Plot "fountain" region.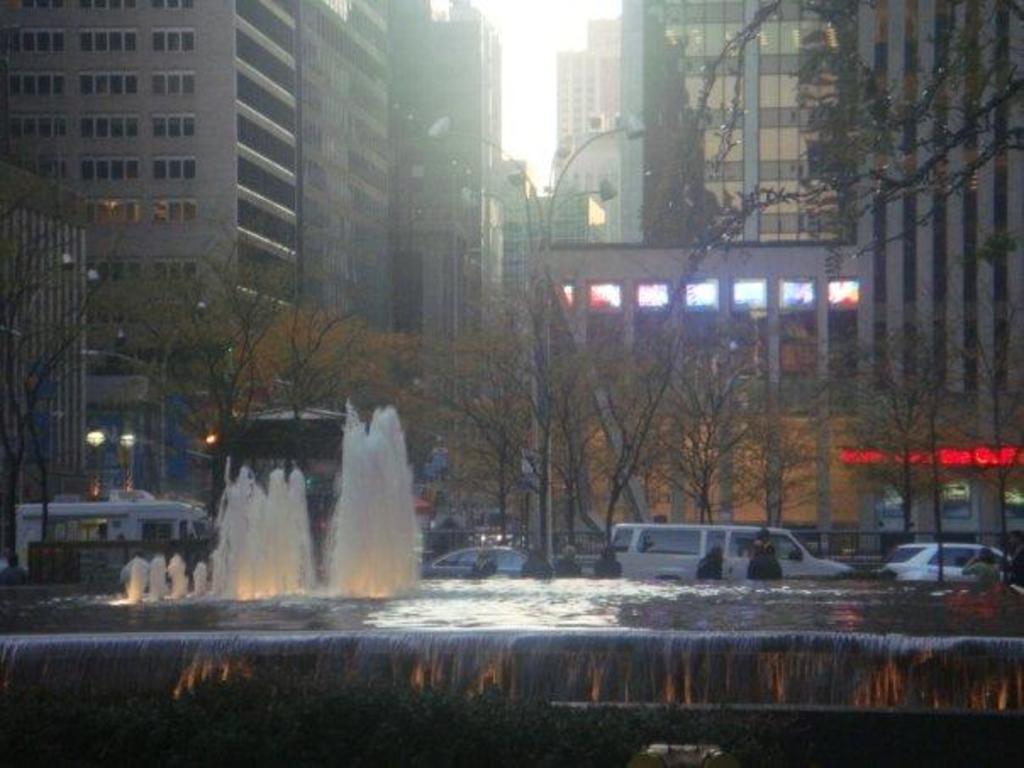
Plotted at Rect(453, 556, 1022, 632).
